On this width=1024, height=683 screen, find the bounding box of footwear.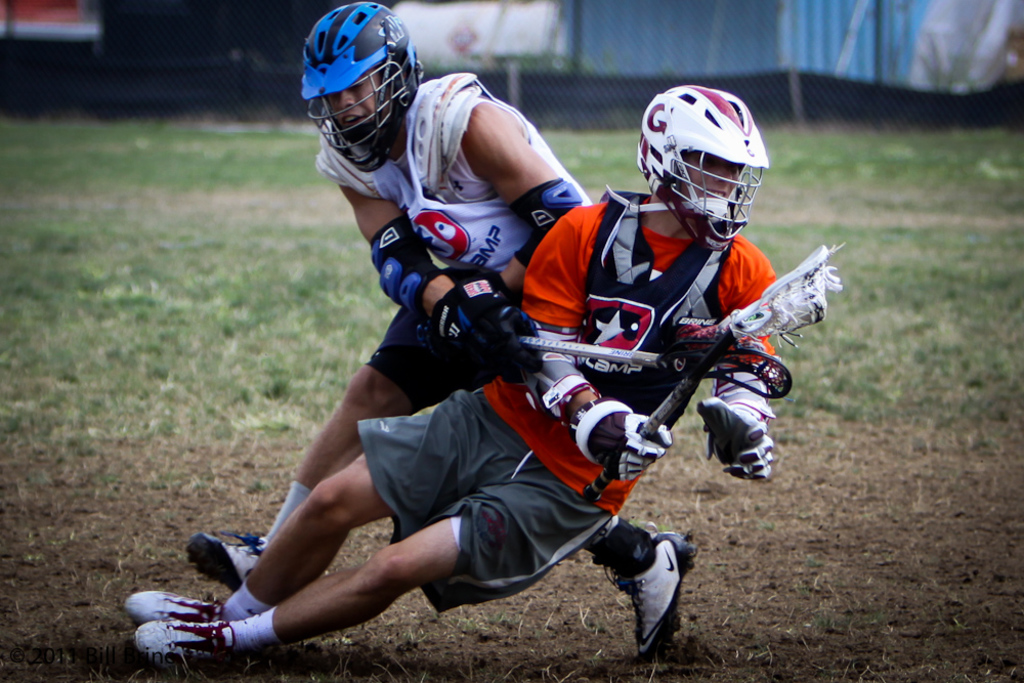
Bounding box: [x1=123, y1=589, x2=226, y2=624].
